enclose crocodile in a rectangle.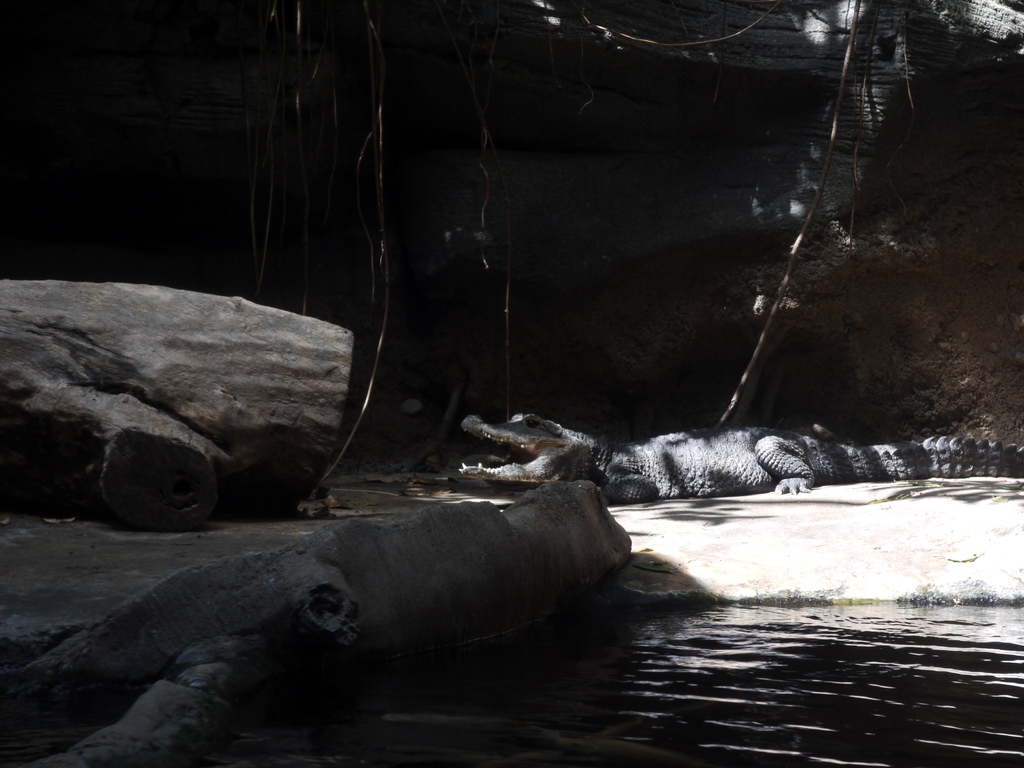
{"x1": 458, "y1": 417, "x2": 1023, "y2": 506}.
